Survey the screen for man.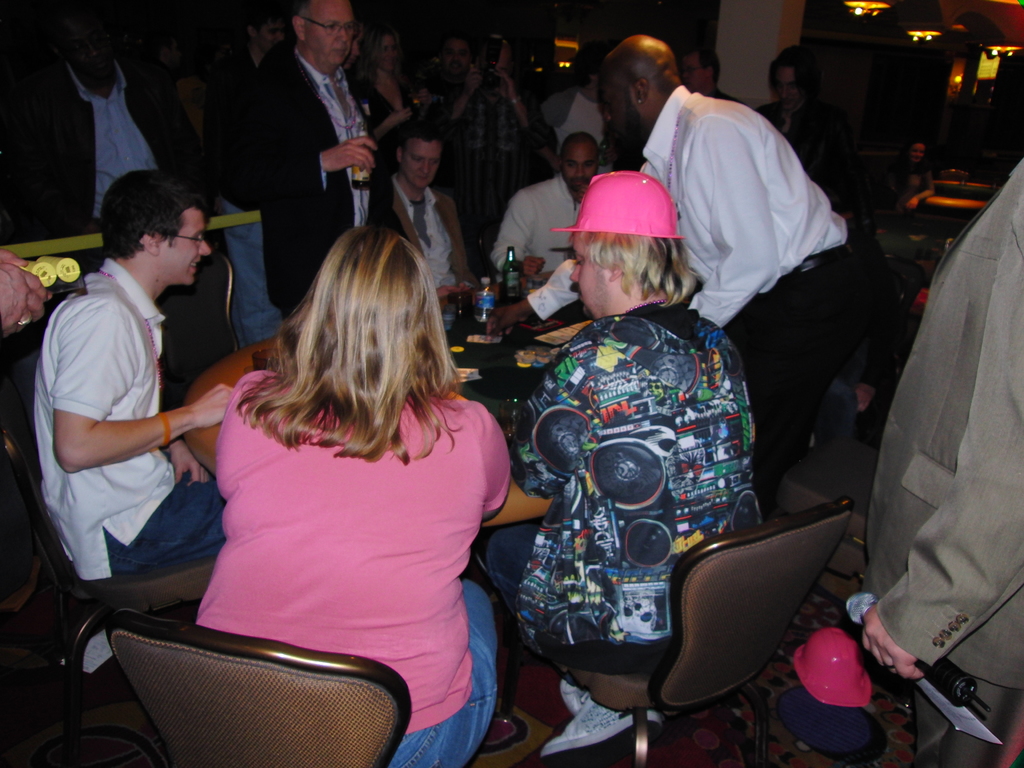
Survey found: 378/120/474/325.
